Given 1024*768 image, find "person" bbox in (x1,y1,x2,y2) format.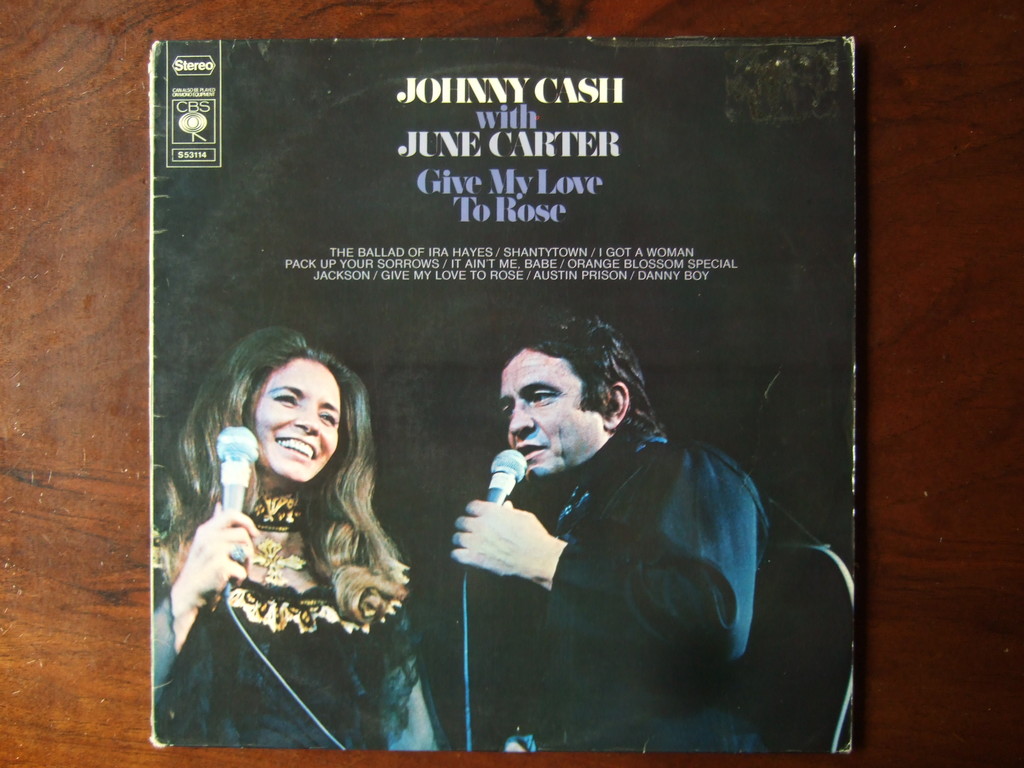
(154,323,444,755).
